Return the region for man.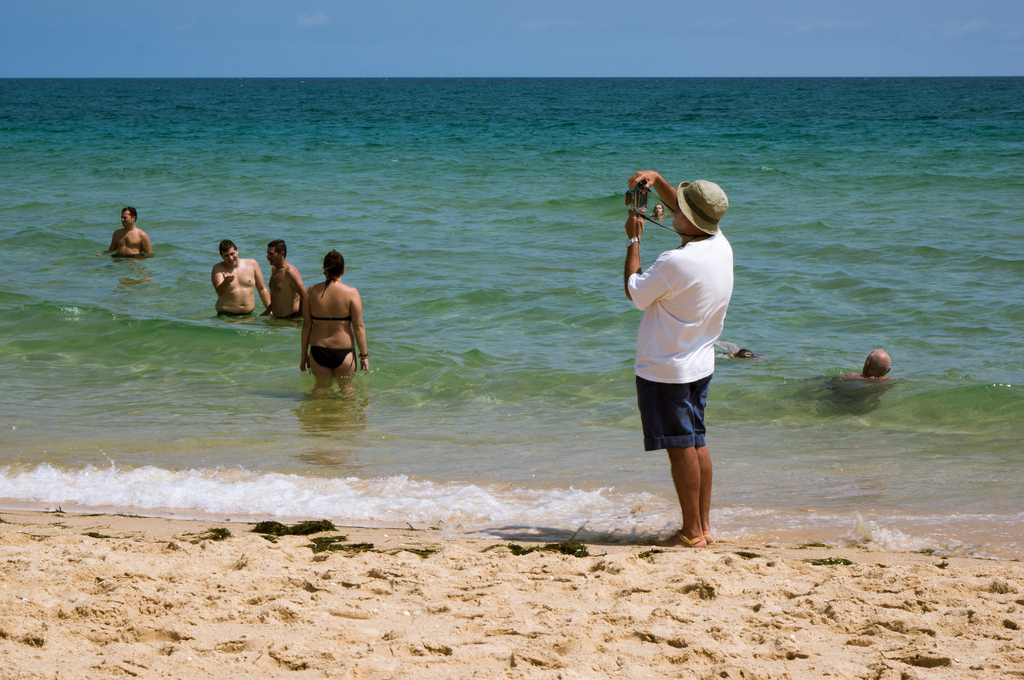
left=105, top=205, right=150, bottom=260.
